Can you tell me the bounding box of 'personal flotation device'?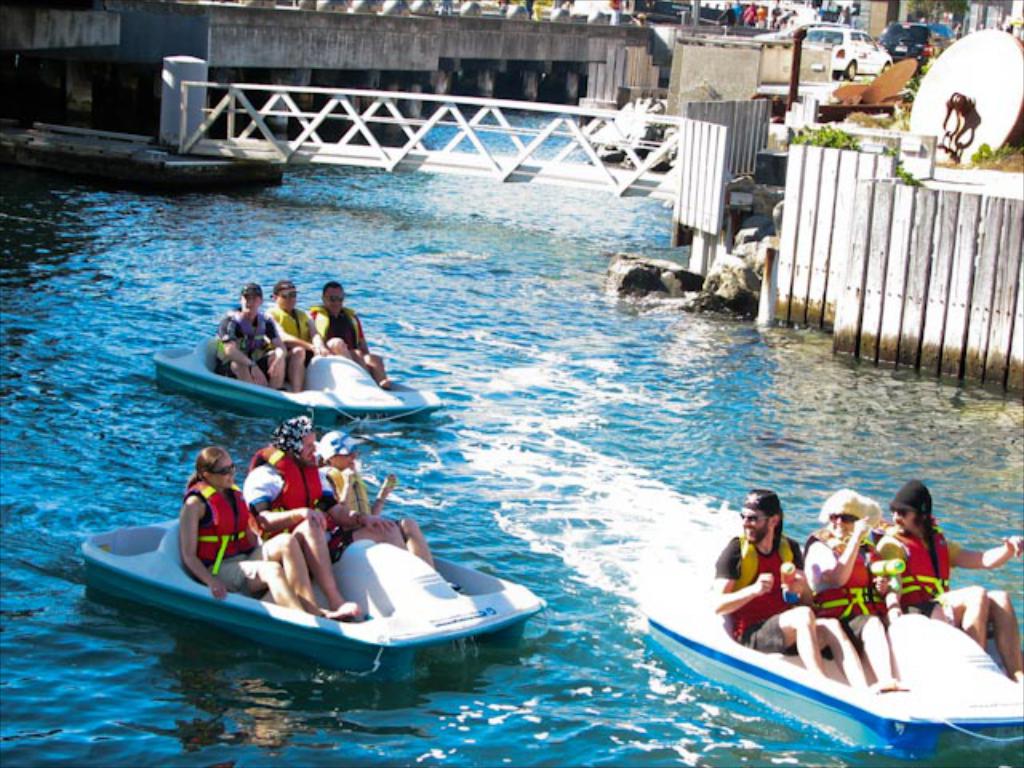
BBox(262, 299, 314, 357).
